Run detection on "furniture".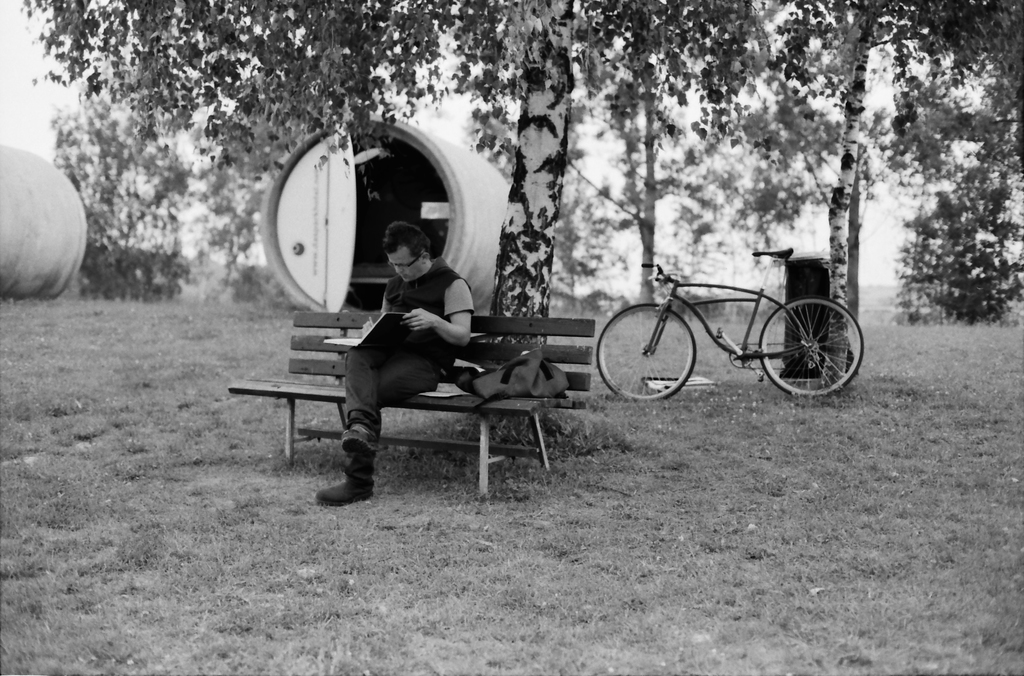
Result: bbox=(225, 309, 596, 499).
